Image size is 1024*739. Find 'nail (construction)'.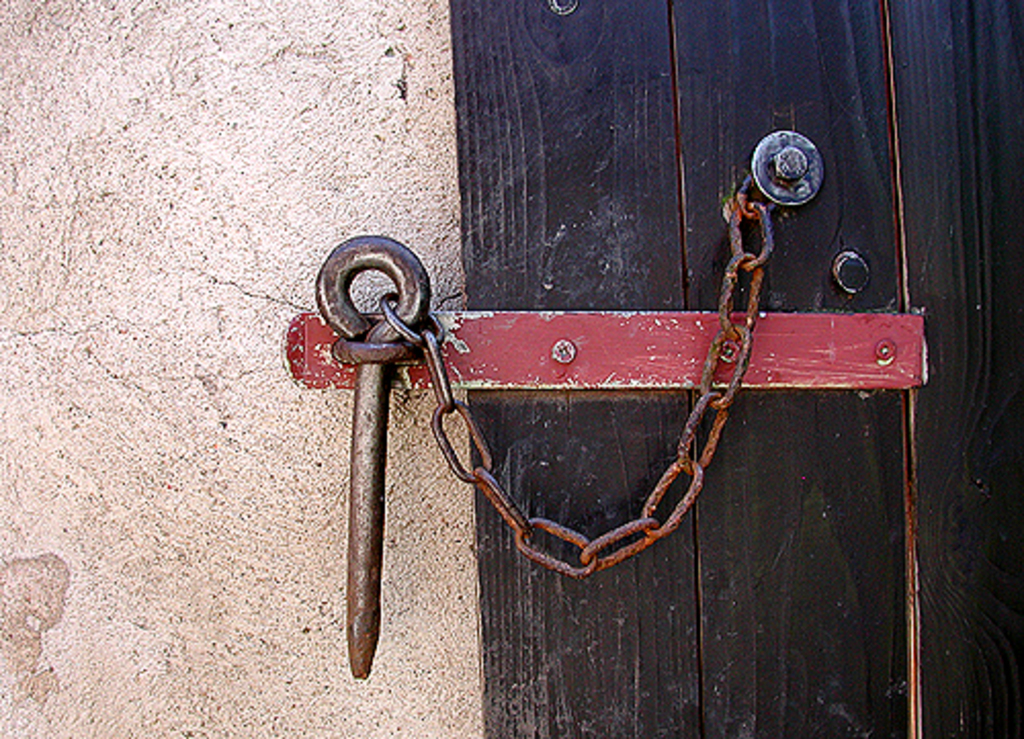
[874, 336, 905, 362].
